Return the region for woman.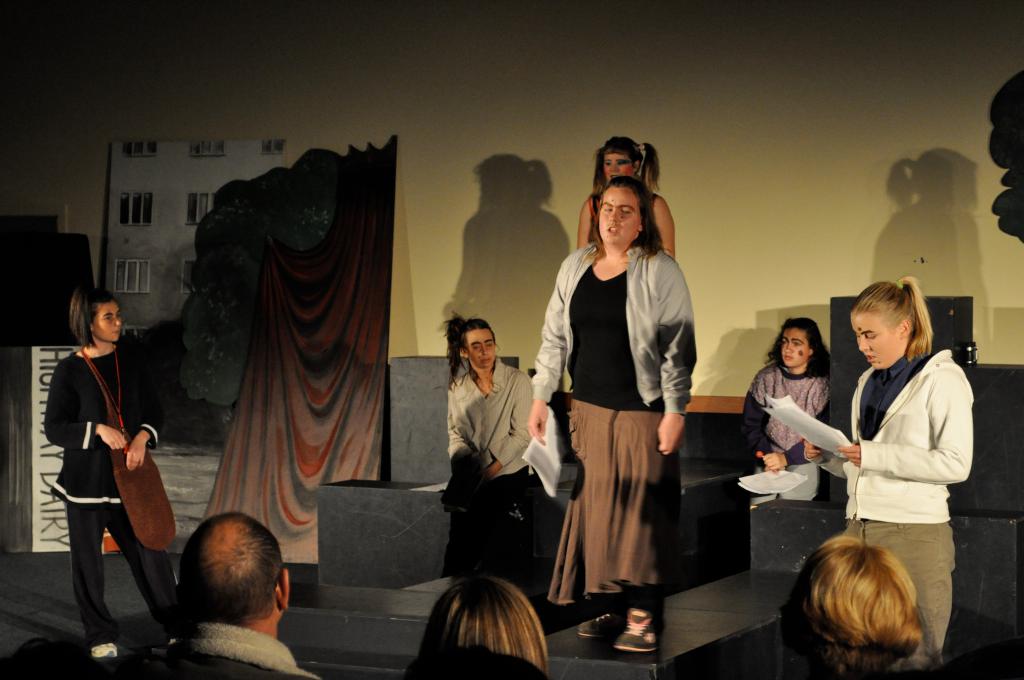
770, 533, 922, 679.
